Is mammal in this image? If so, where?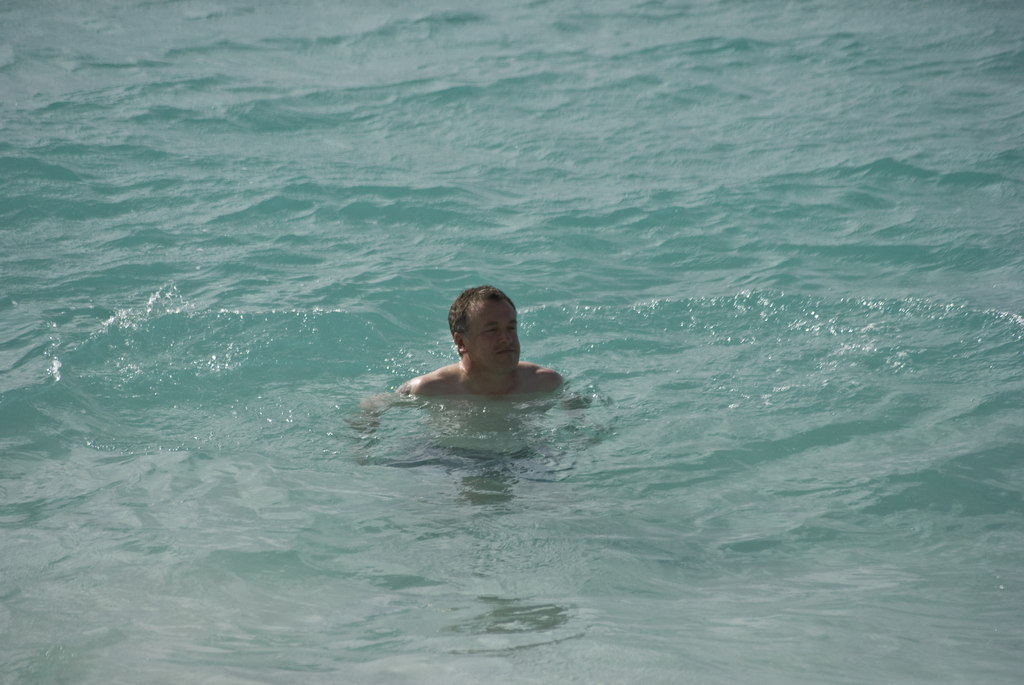
Yes, at rect(364, 298, 580, 421).
